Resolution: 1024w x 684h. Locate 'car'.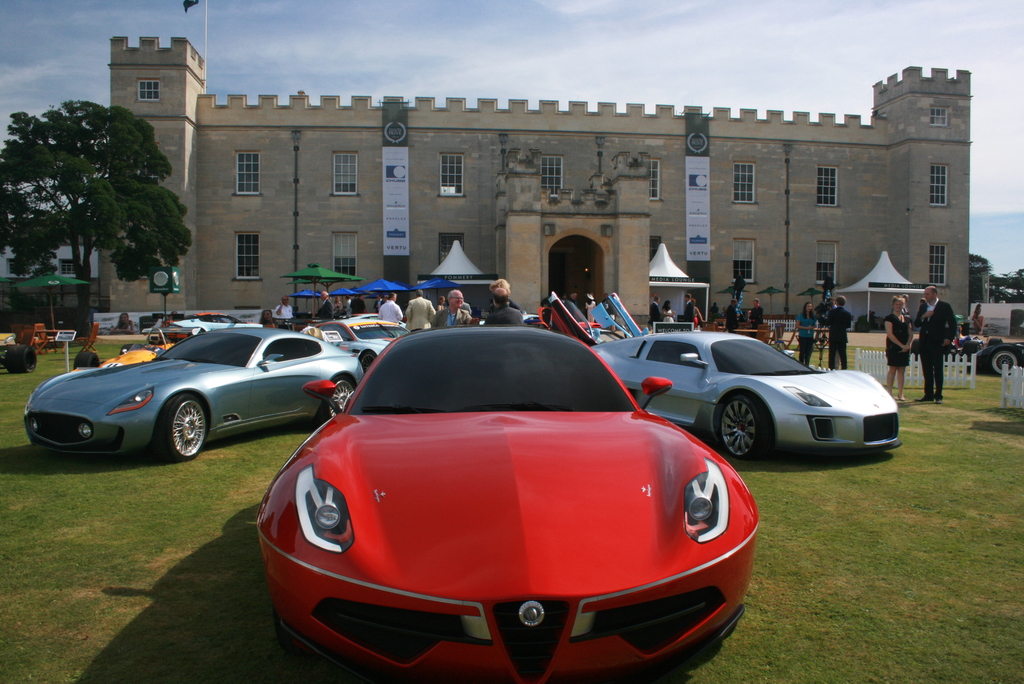
<region>339, 309, 399, 372</region>.
